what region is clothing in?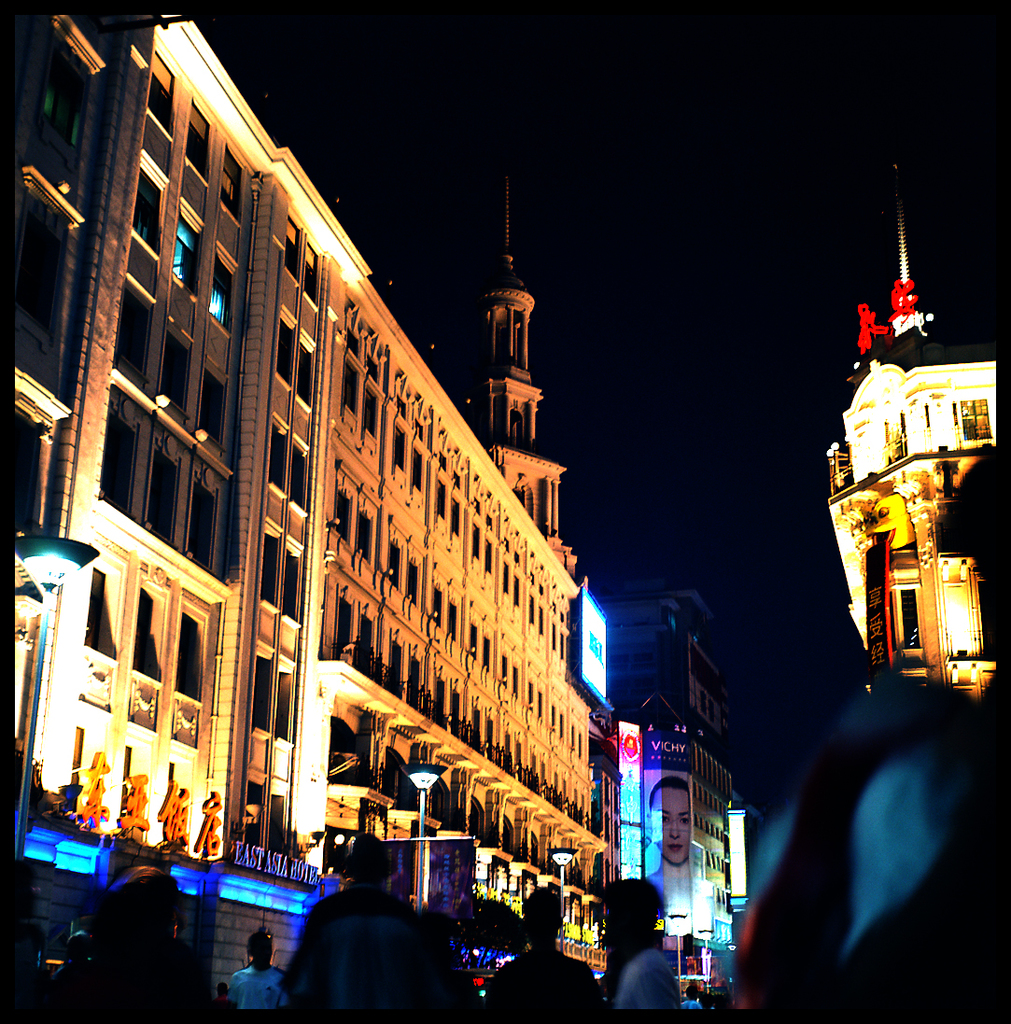
left=290, top=891, right=454, bottom=1015.
